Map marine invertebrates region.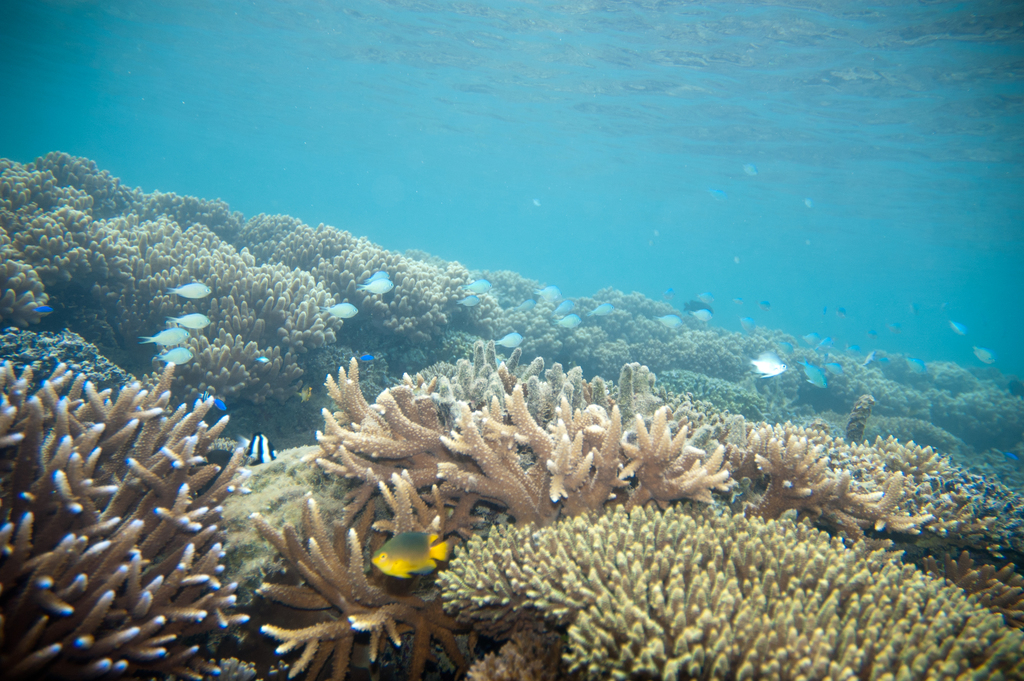
Mapped to bbox=(26, 147, 169, 224).
